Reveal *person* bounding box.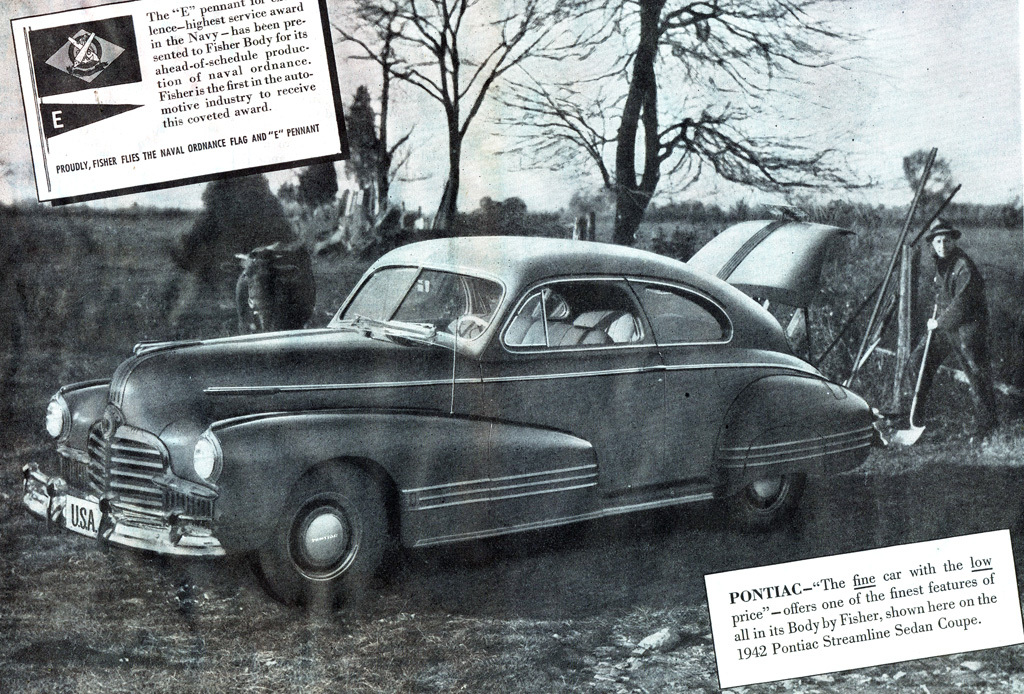
Revealed: rect(880, 220, 997, 435).
